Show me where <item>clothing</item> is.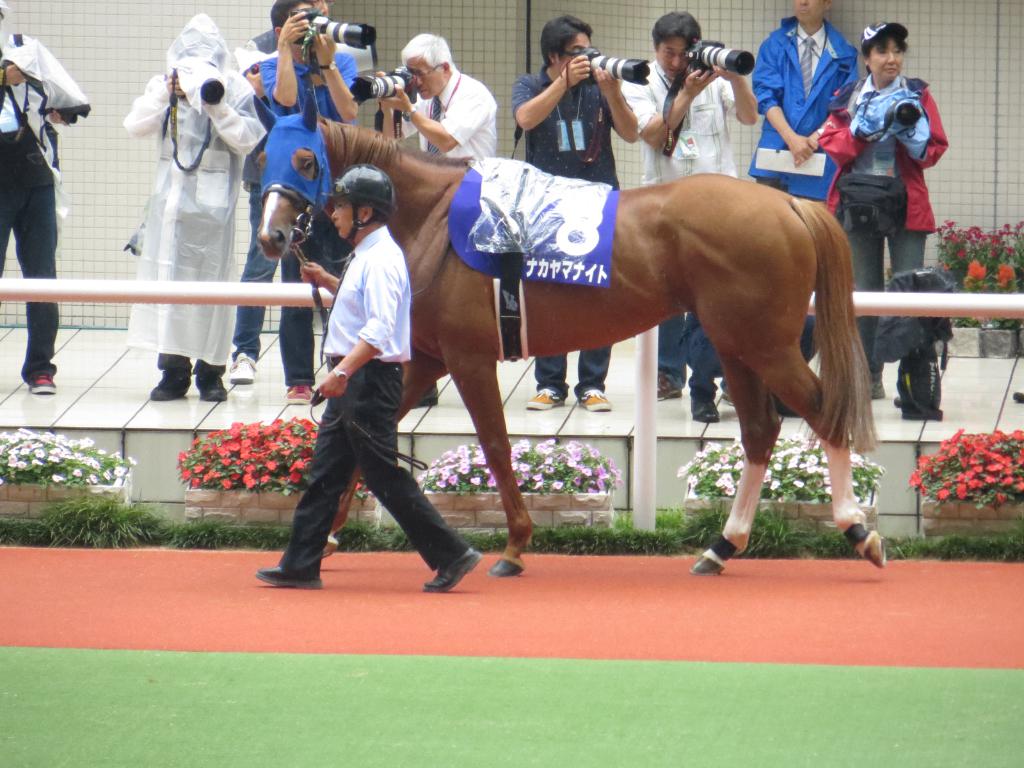
<item>clothing</item> is at box(282, 222, 477, 578).
